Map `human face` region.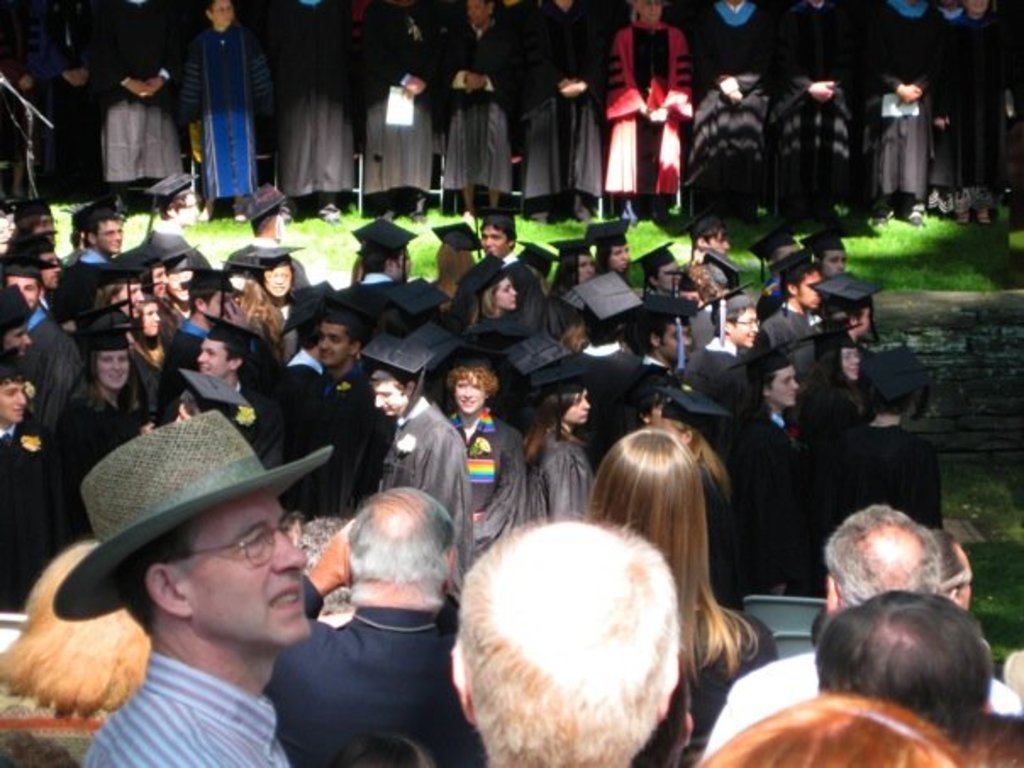
Mapped to <box>458,381,481,417</box>.
